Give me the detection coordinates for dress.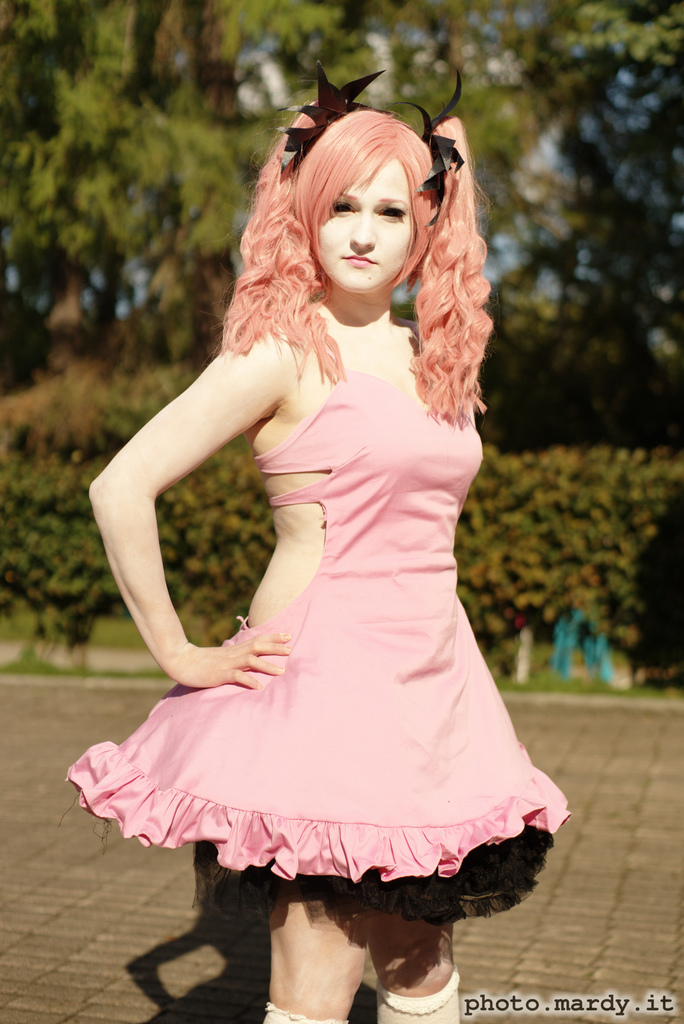
[x1=86, y1=328, x2=501, y2=900].
